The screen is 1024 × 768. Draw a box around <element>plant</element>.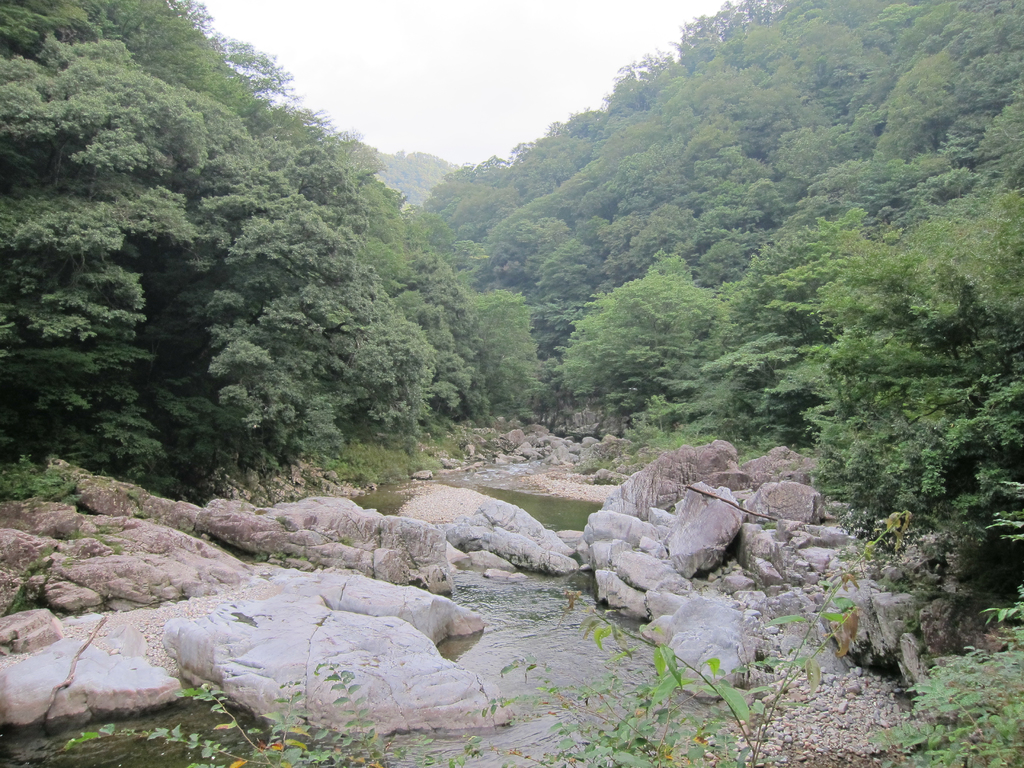
x1=461 y1=591 x2=747 y2=767.
